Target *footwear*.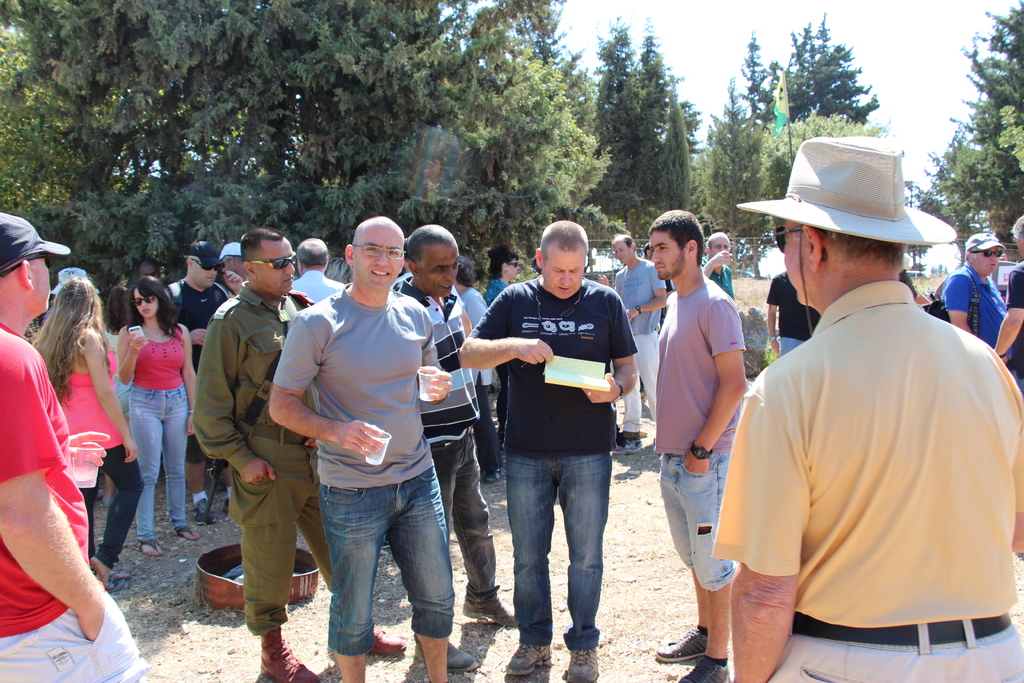
Target region: crop(678, 654, 733, 682).
